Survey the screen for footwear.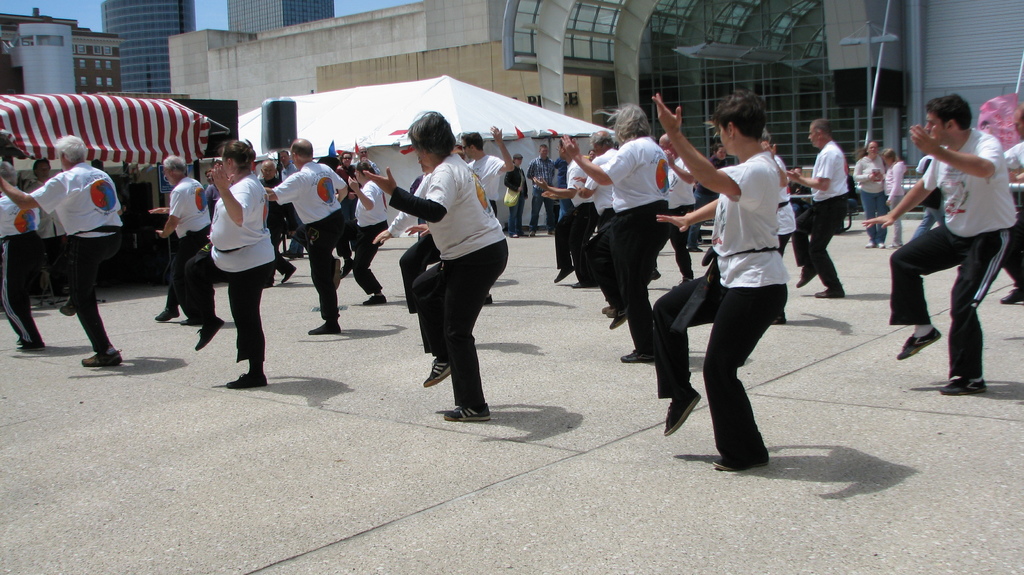
Survey found: {"x1": 863, "y1": 239, "x2": 877, "y2": 248}.
